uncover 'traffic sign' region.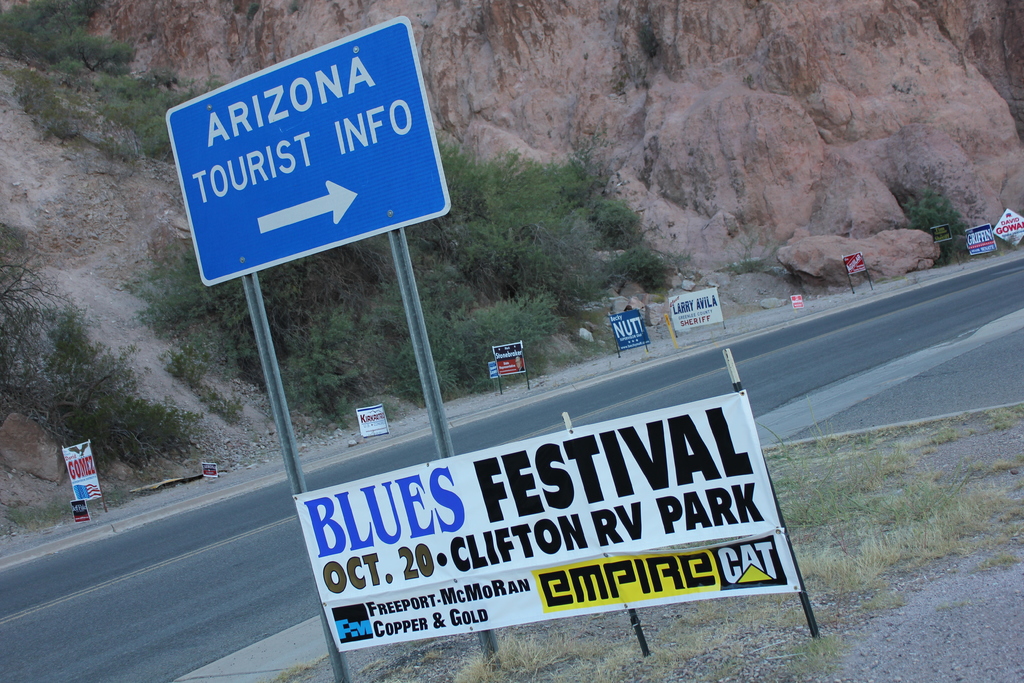
Uncovered: (164,12,445,289).
